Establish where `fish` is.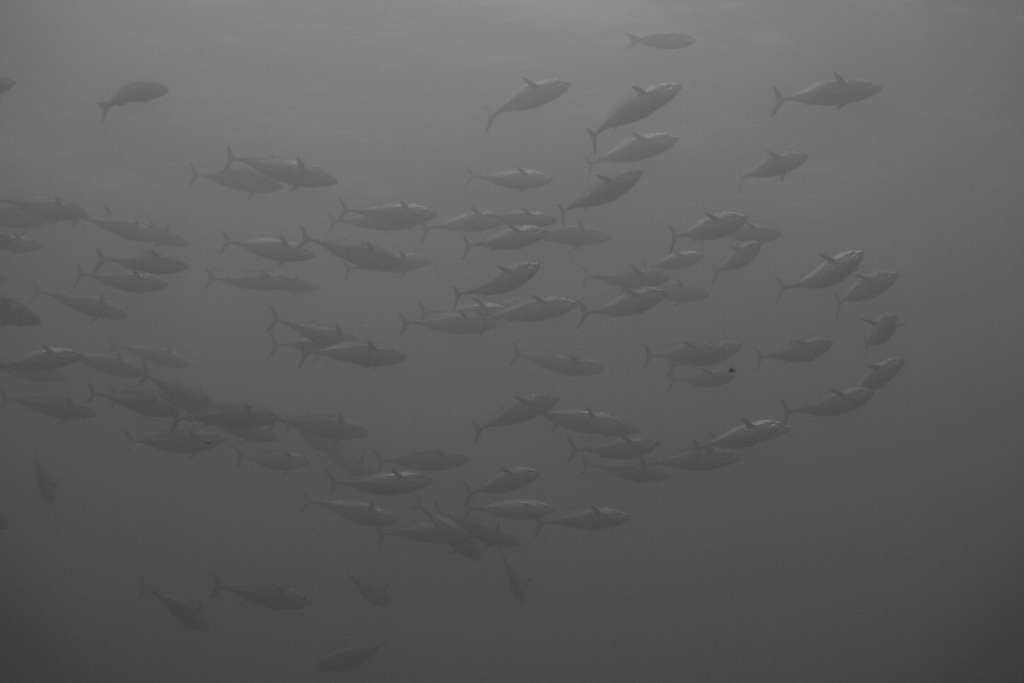
Established at (left=582, top=265, right=670, bottom=299).
